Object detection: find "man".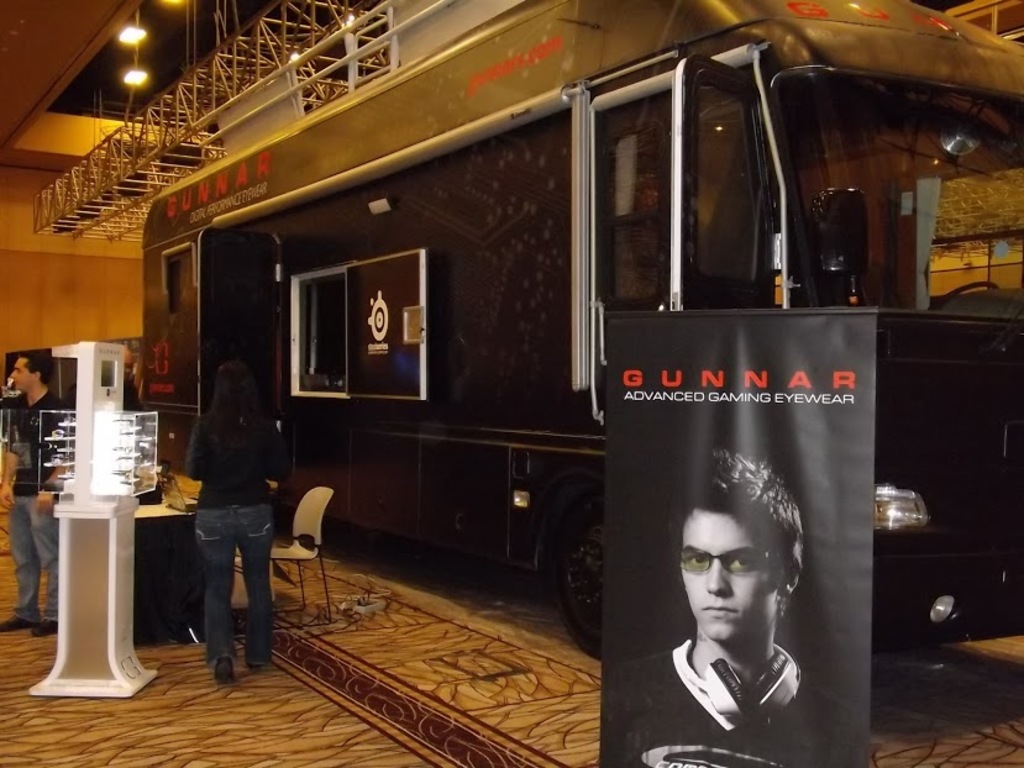
[4,344,67,640].
